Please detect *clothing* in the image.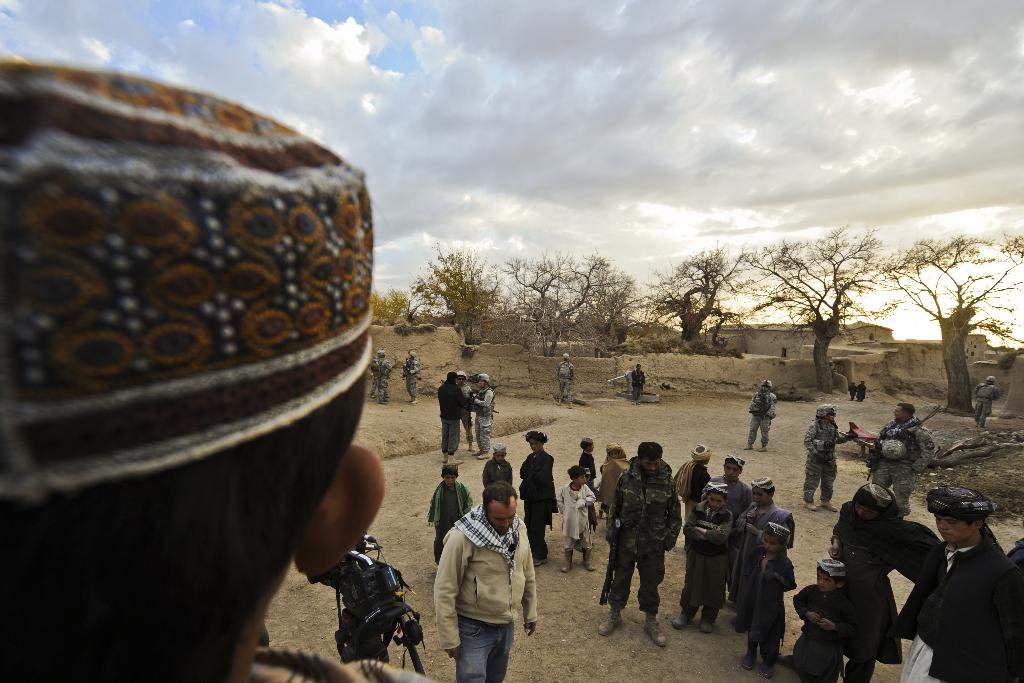
<box>598,443,625,538</box>.
